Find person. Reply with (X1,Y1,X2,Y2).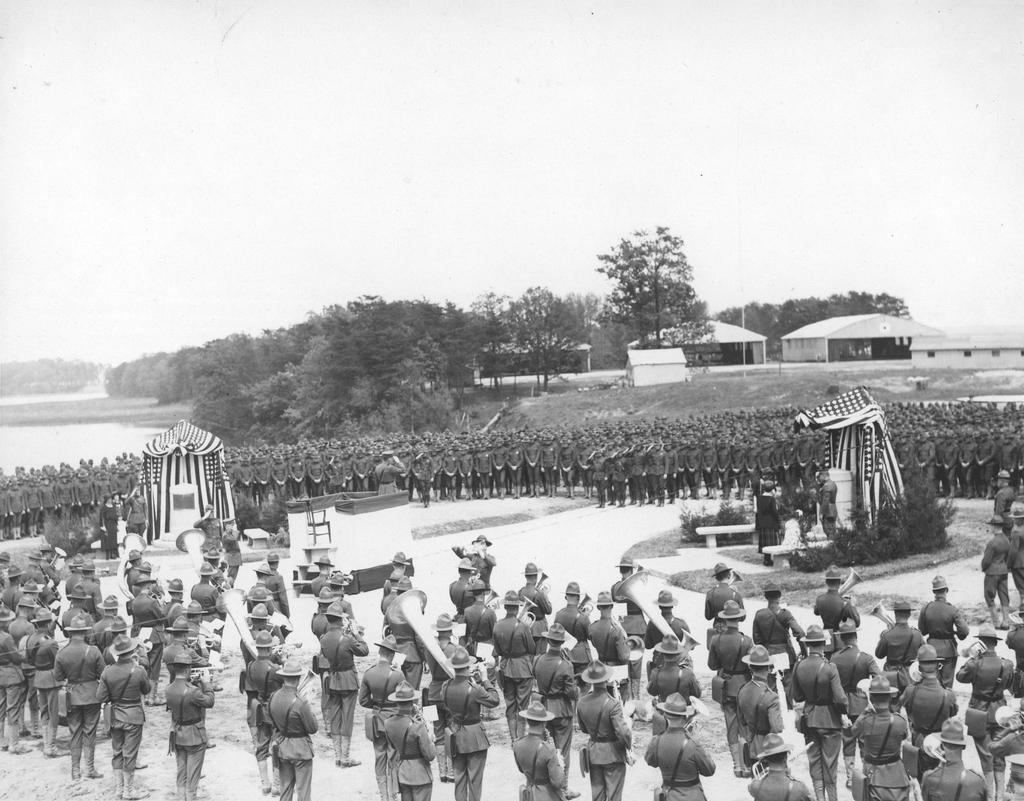
(237,605,285,663).
